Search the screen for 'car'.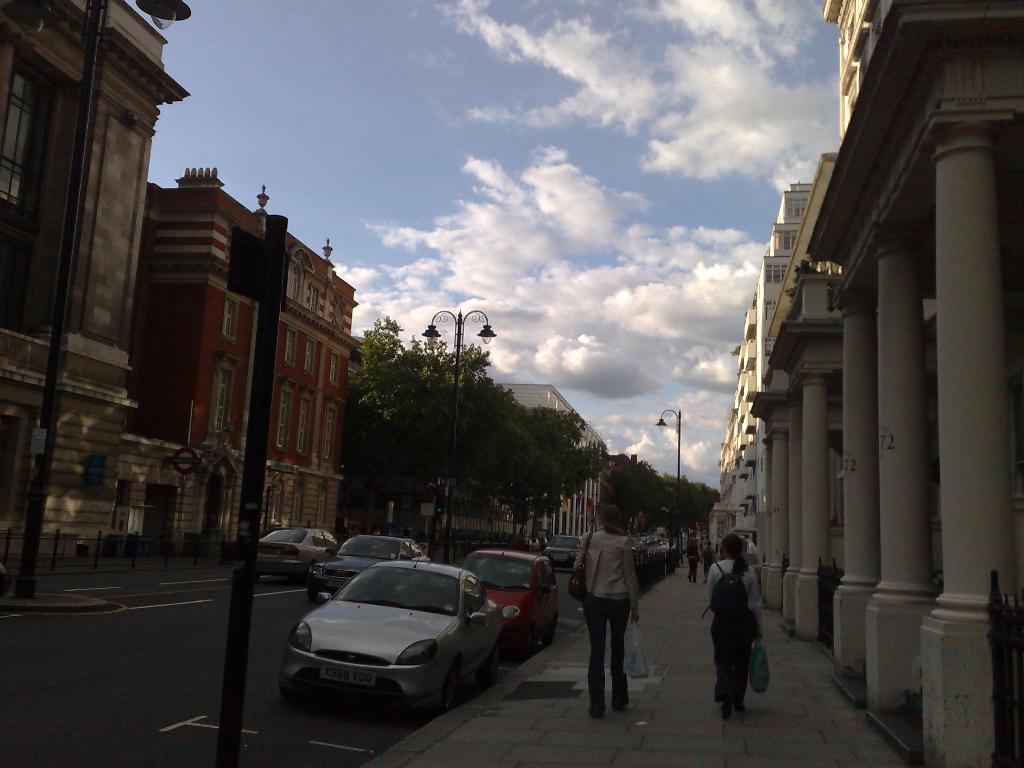
Found at (left=260, top=526, right=335, bottom=574).
